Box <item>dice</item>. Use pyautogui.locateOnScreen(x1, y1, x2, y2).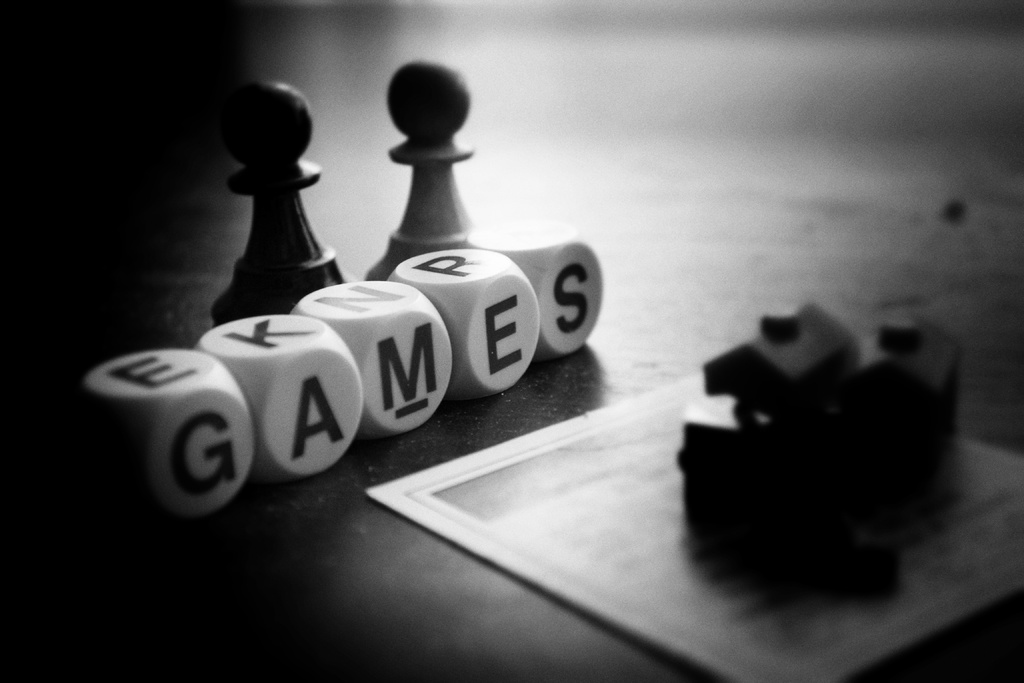
pyautogui.locateOnScreen(461, 211, 603, 357).
